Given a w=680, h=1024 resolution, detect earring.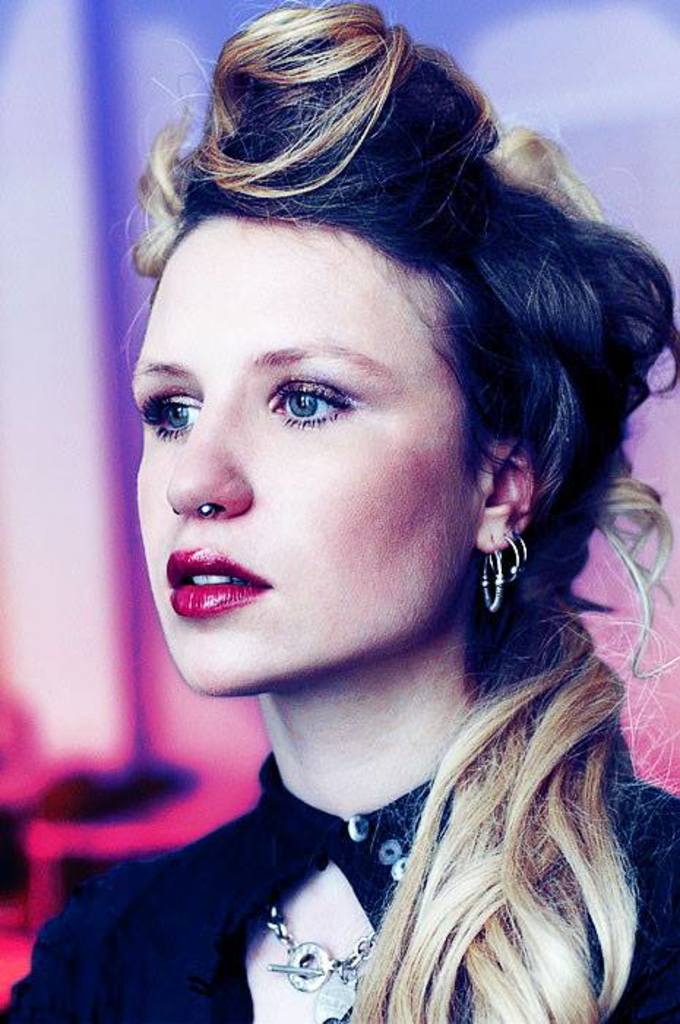
region(505, 524, 522, 585).
